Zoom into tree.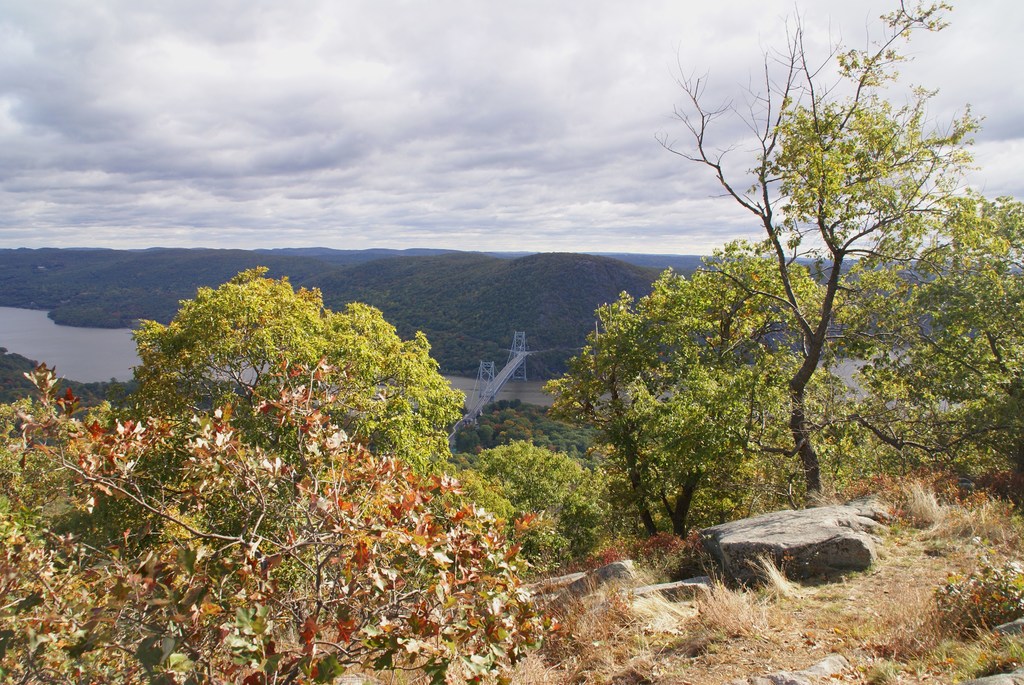
Zoom target: 538:231:863:548.
